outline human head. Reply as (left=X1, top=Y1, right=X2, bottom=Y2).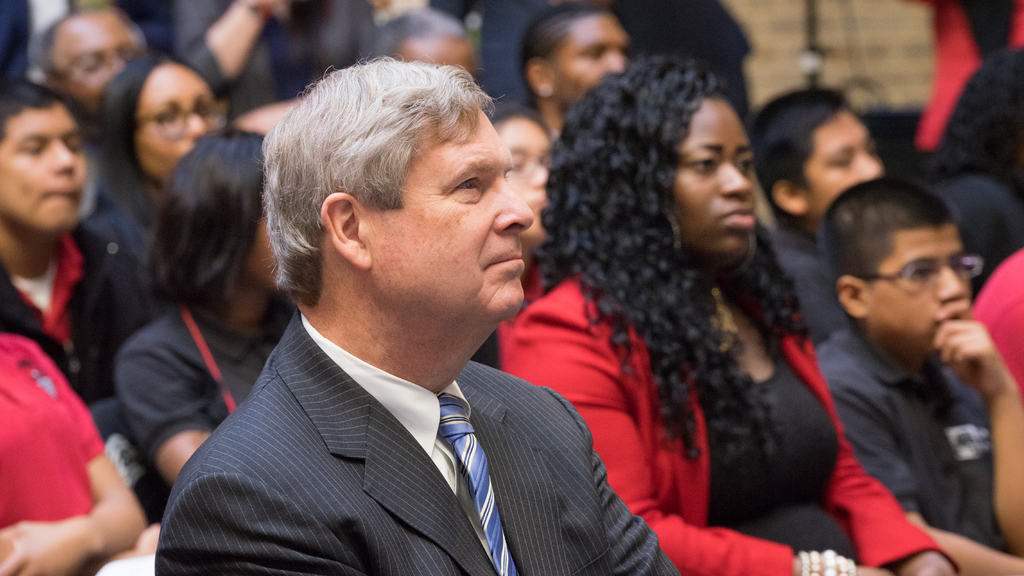
(left=750, top=81, right=876, bottom=214).
